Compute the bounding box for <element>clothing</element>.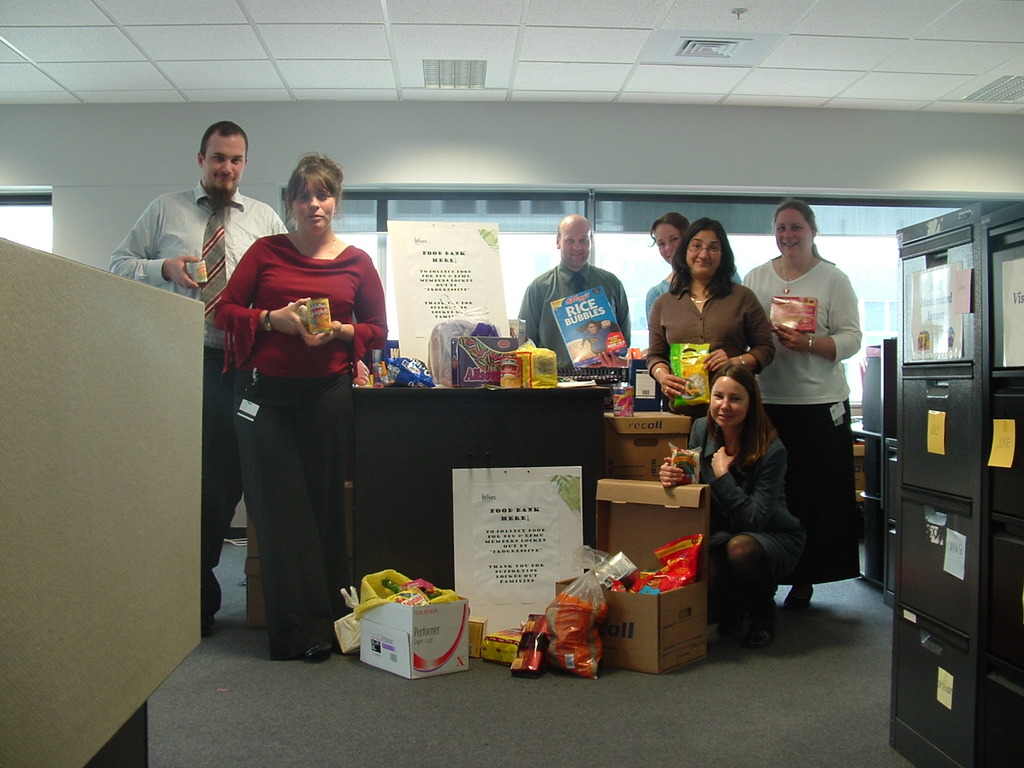
(211, 238, 401, 664).
